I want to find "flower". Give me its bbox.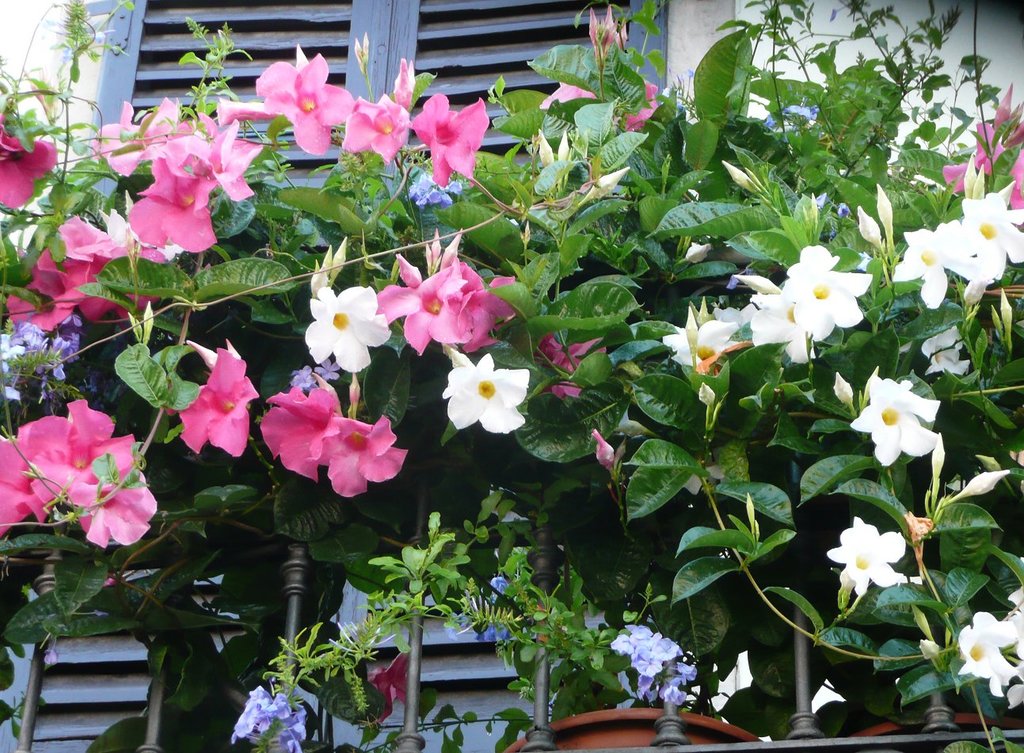
[778,243,871,342].
